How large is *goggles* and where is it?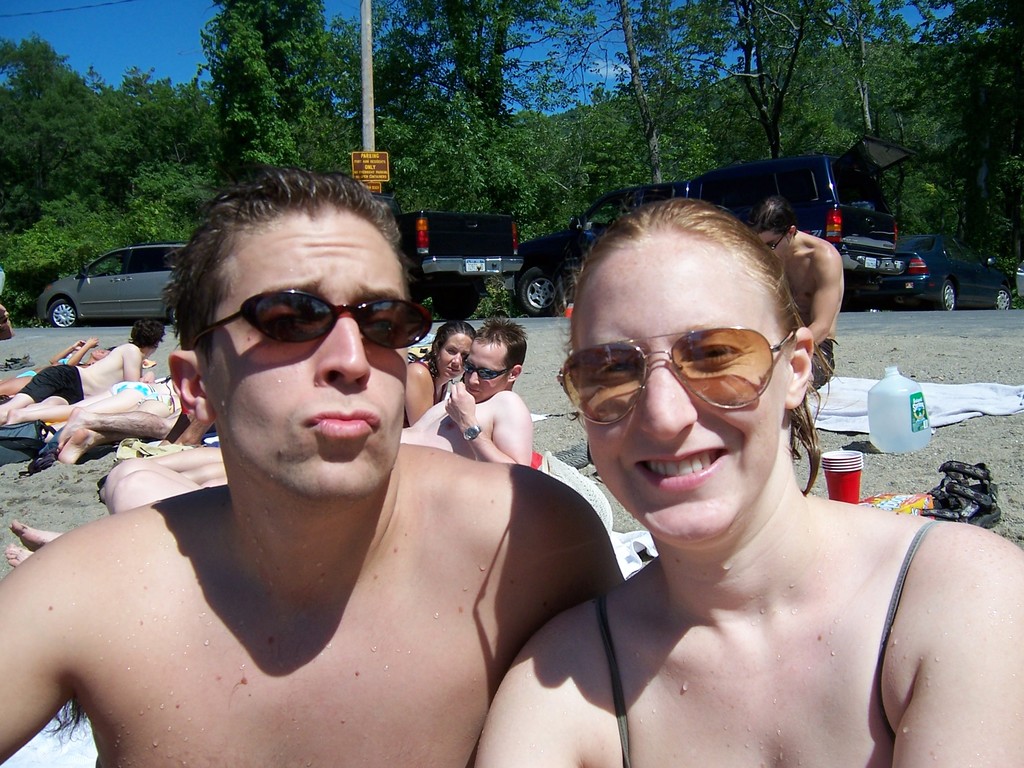
Bounding box: (left=564, top=317, right=808, bottom=431).
